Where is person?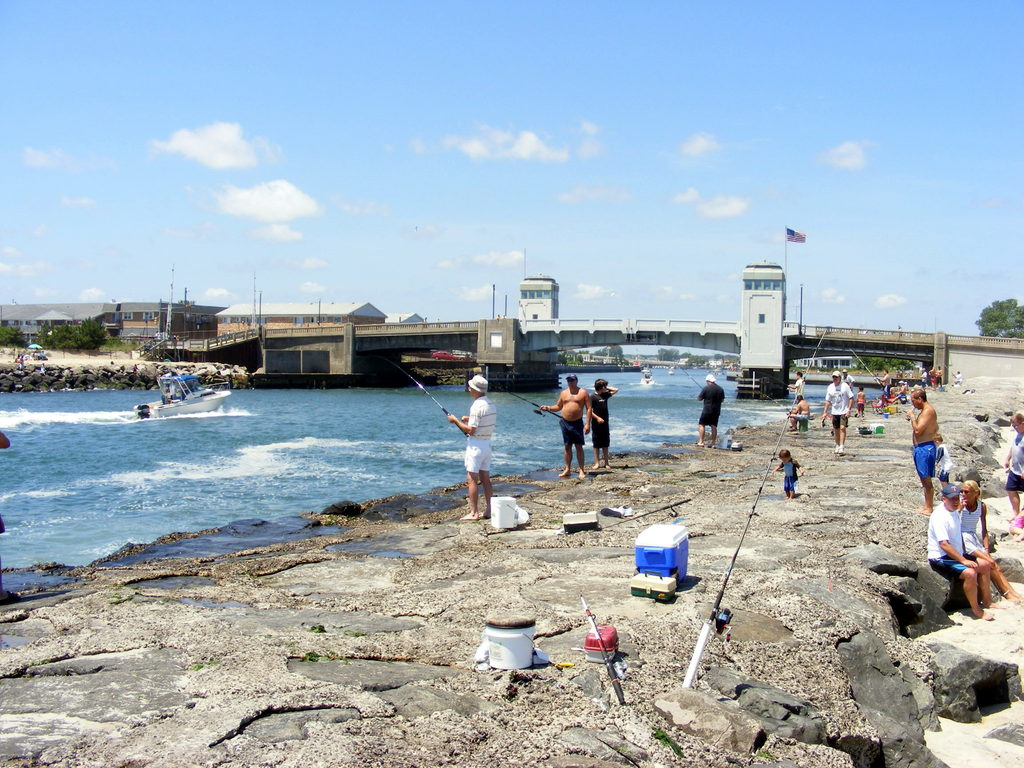
rect(820, 371, 855, 450).
